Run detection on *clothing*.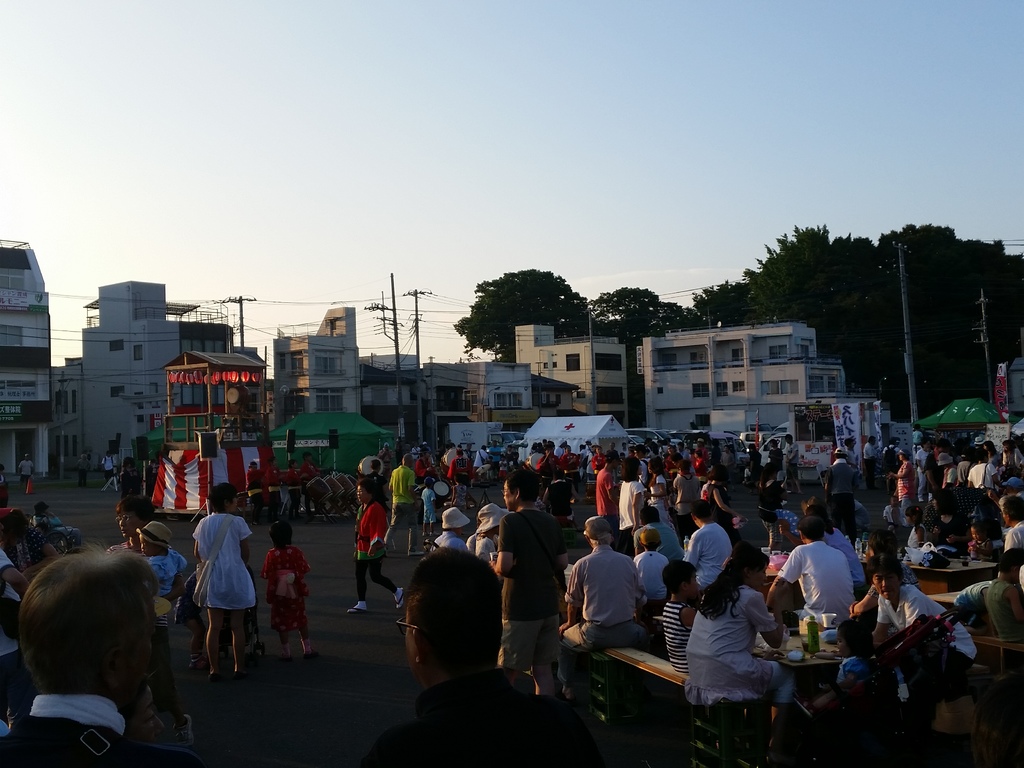
Result: (259, 532, 309, 626).
